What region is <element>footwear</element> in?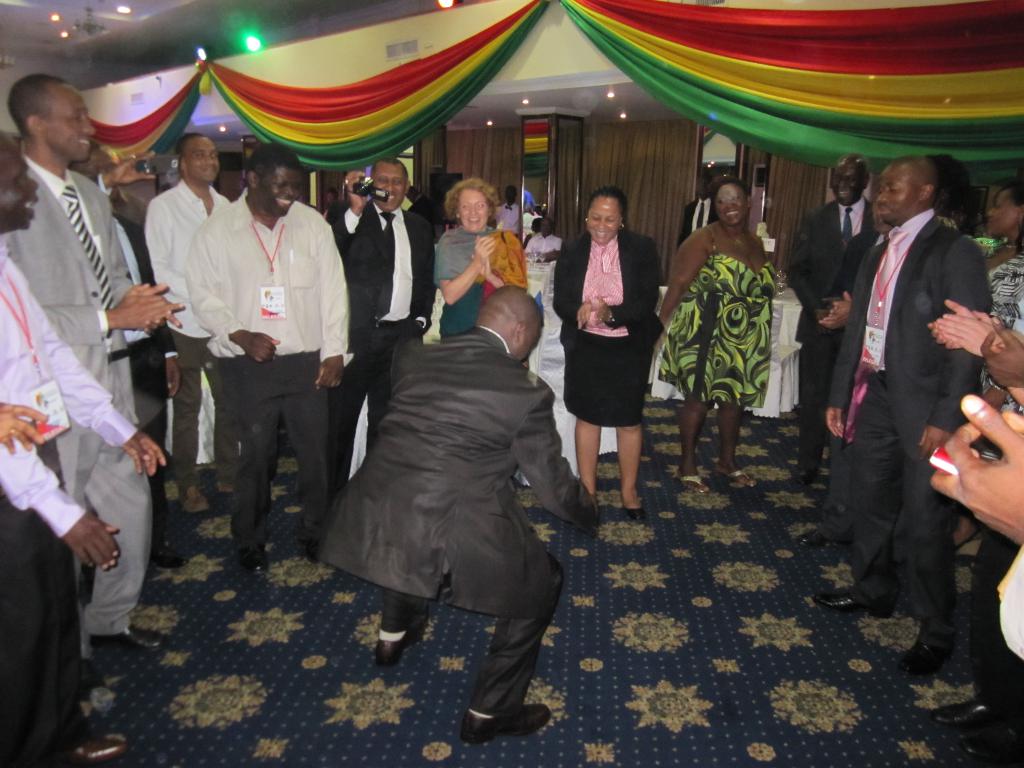
[left=65, top=735, right=128, bottom=765].
